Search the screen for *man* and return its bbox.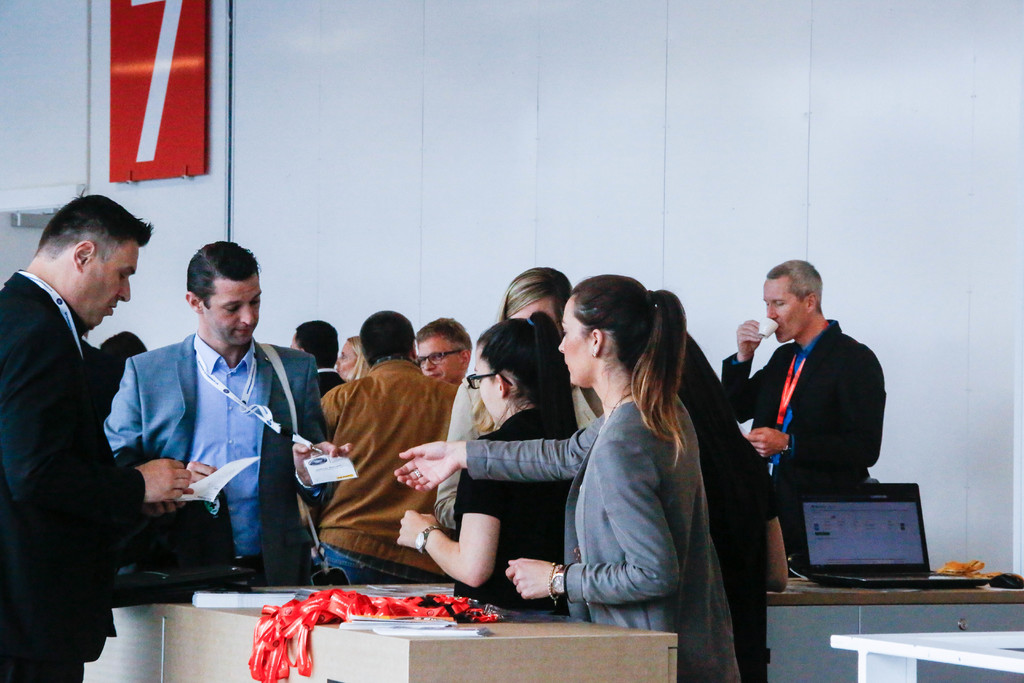
Found: [102, 238, 335, 588].
